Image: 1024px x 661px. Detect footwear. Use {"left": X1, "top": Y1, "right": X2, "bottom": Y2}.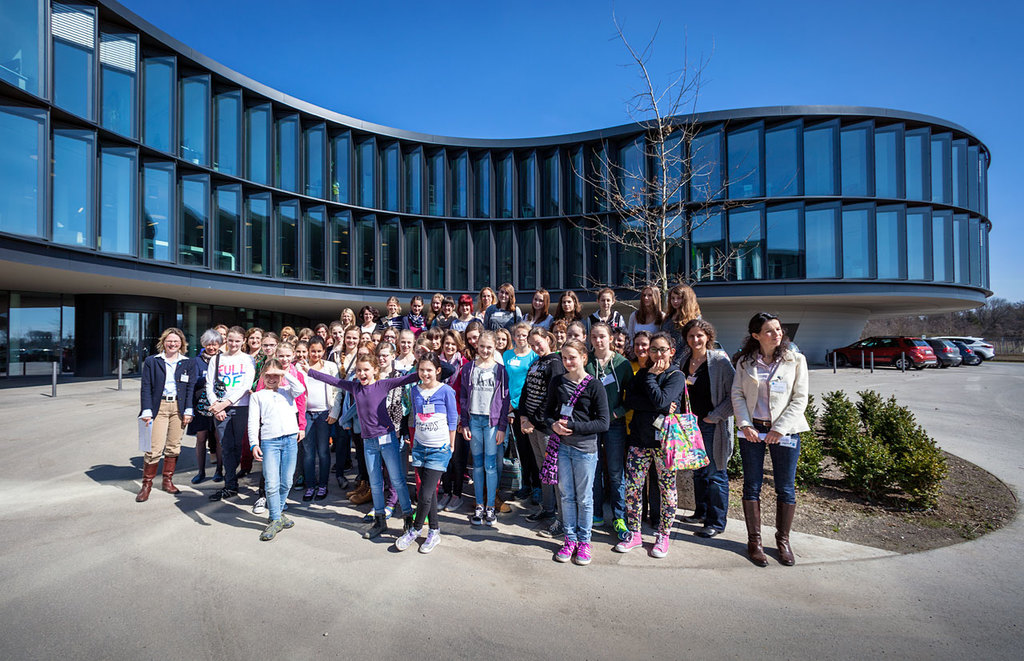
{"left": 554, "top": 539, "right": 580, "bottom": 562}.
